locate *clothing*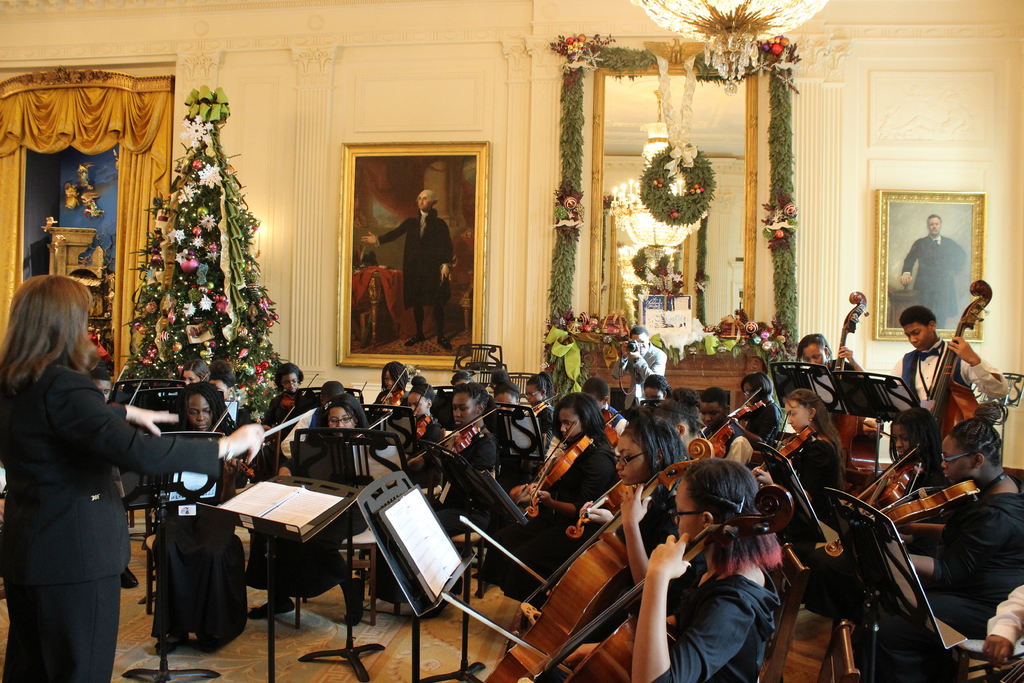
box(283, 397, 328, 477)
